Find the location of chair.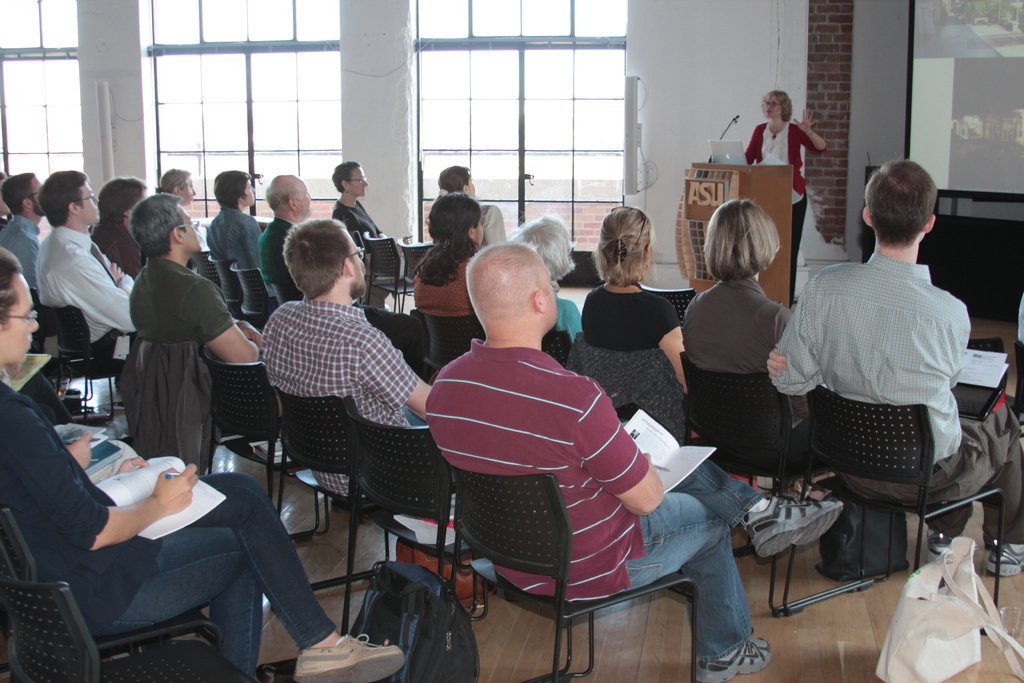
Location: bbox=(196, 343, 394, 596).
